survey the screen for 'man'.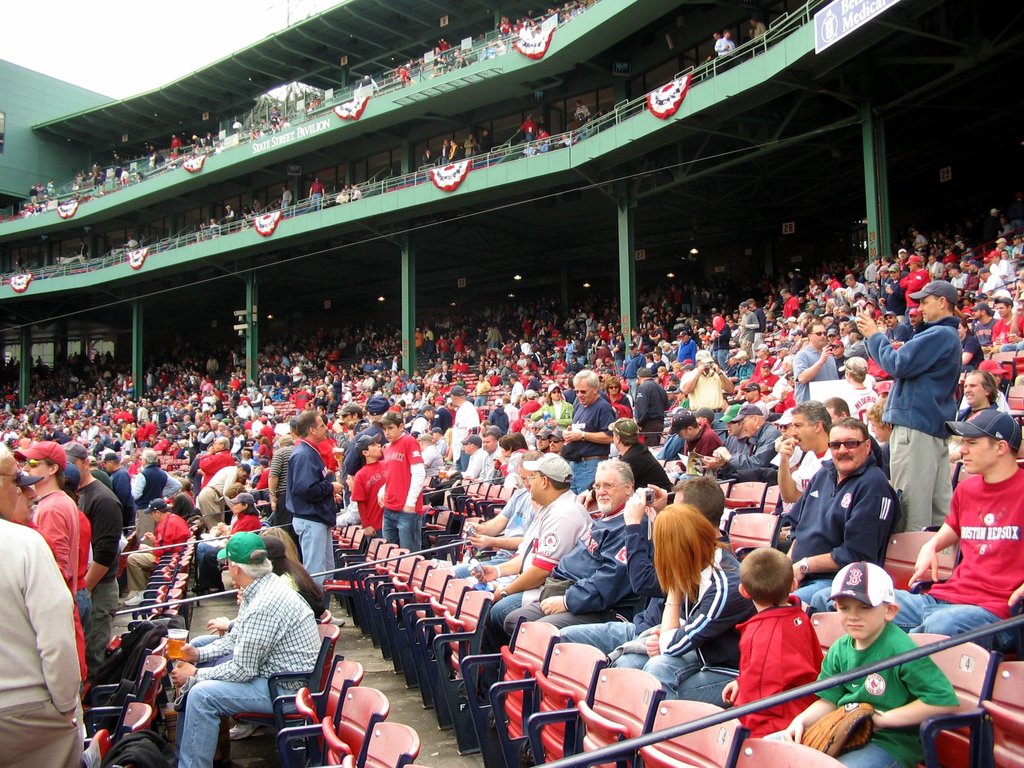
Survey found: {"x1": 29, "y1": 186, "x2": 39, "y2": 202}.
